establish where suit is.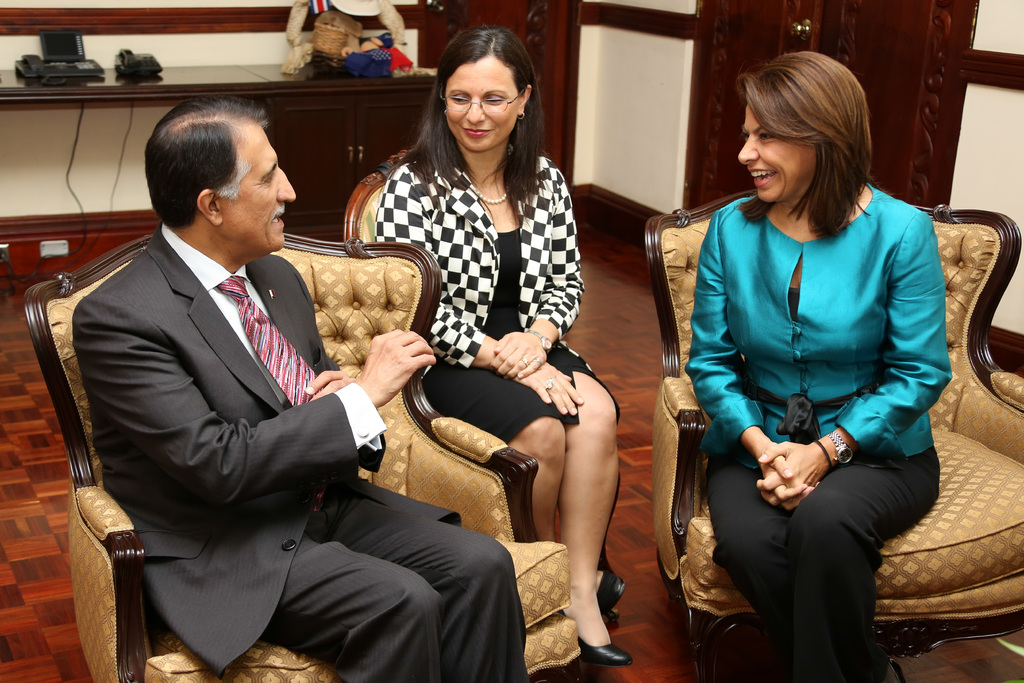
Established at locate(72, 224, 527, 682).
